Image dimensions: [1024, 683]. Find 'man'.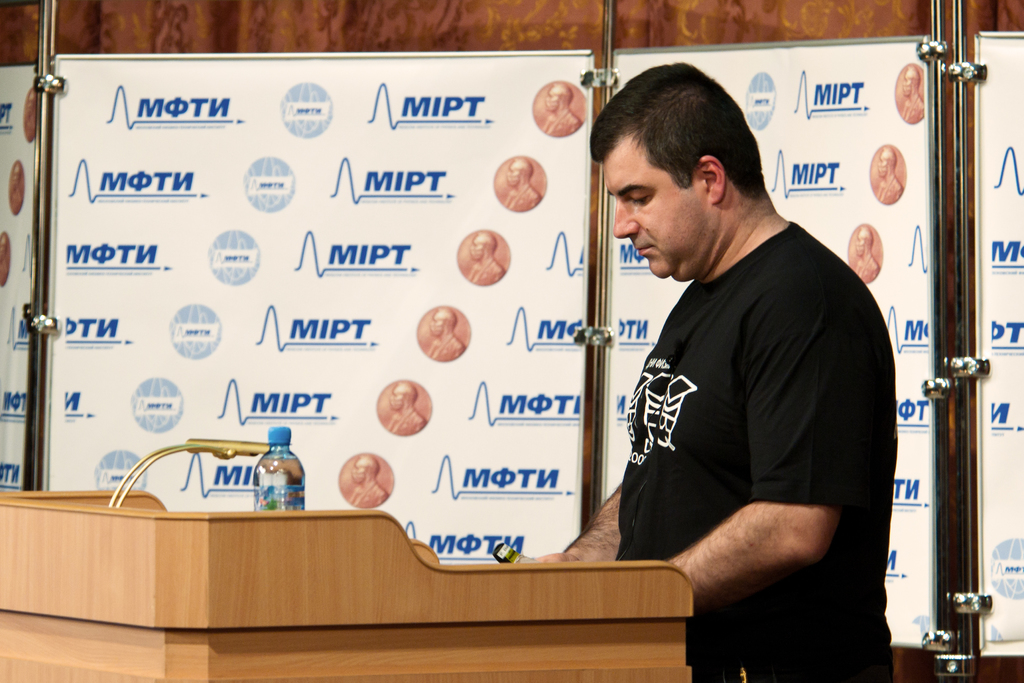
bbox=[383, 377, 426, 440].
